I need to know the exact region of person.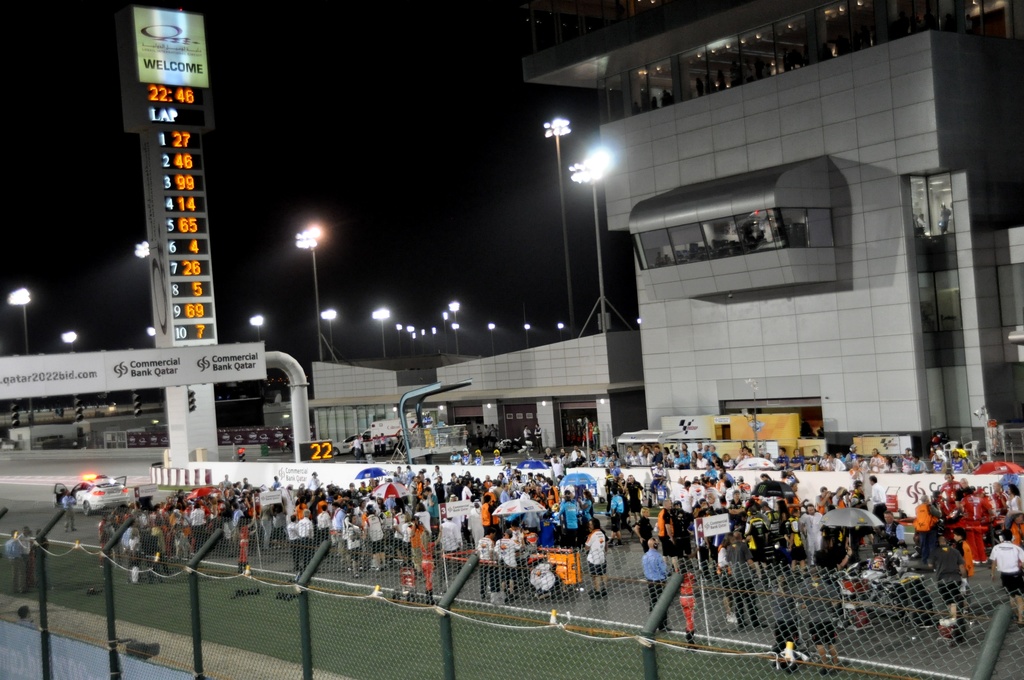
Region: (x1=925, y1=535, x2=959, y2=613).
